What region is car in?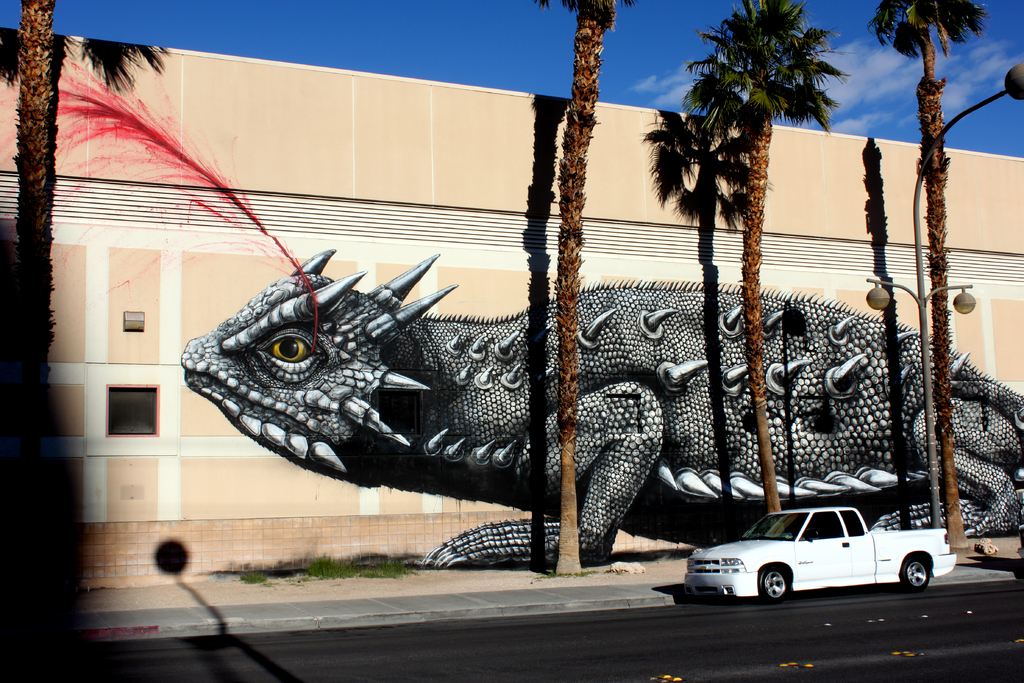
bbox=(696, 498, 947, 611).
